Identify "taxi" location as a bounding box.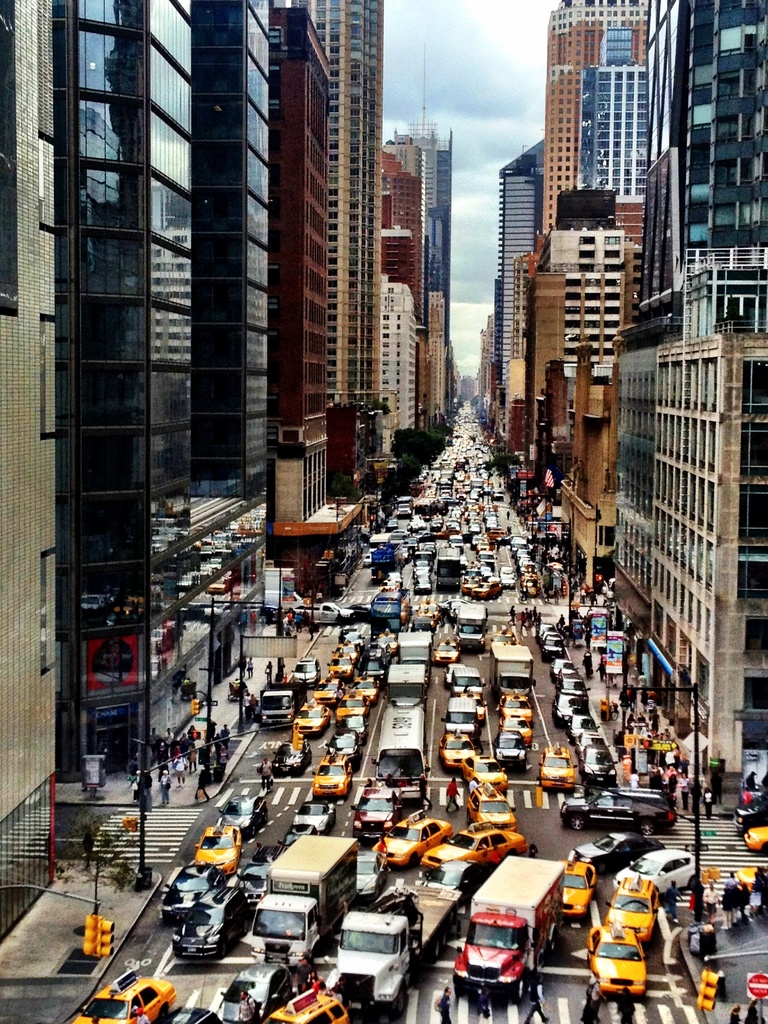
(491,624,517,659).
